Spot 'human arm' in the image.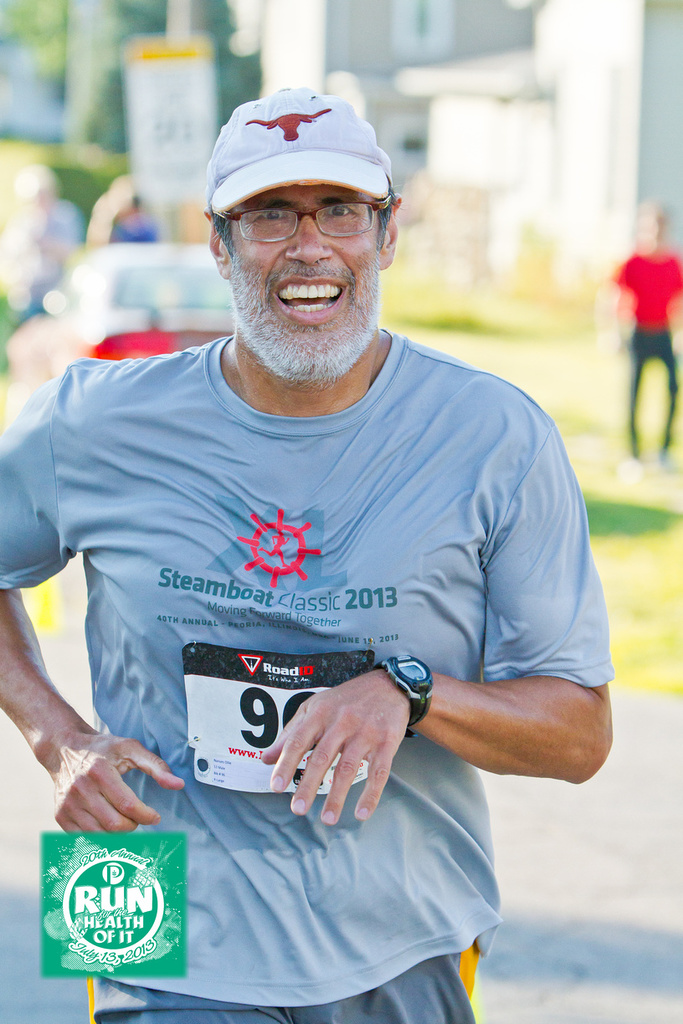
'human arm' found at x1=264 y1=399 x2=612 y2=825.
